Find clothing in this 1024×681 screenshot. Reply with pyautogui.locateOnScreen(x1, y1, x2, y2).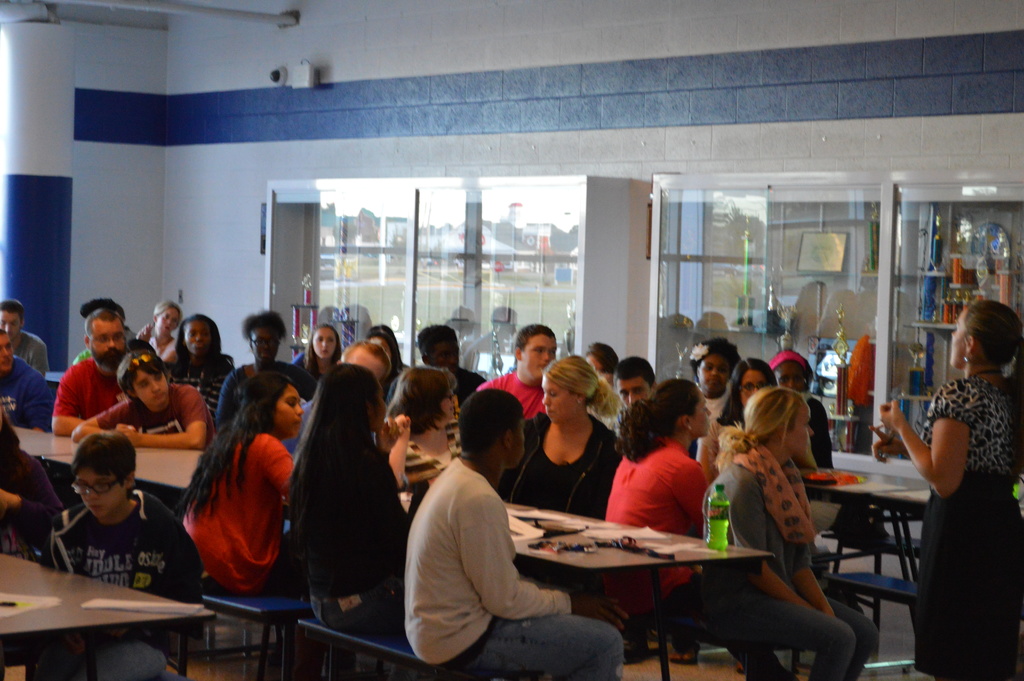
pyautogui.locateOnScreen(452, 371, 491, 397).
